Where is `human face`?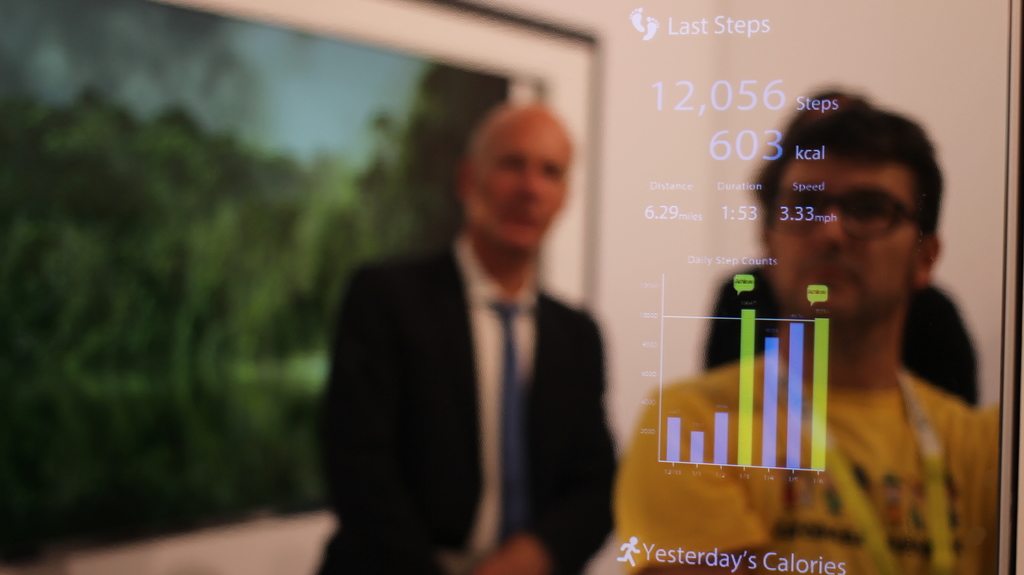
<bbox>477, 124, 573, 255</bbox>.
